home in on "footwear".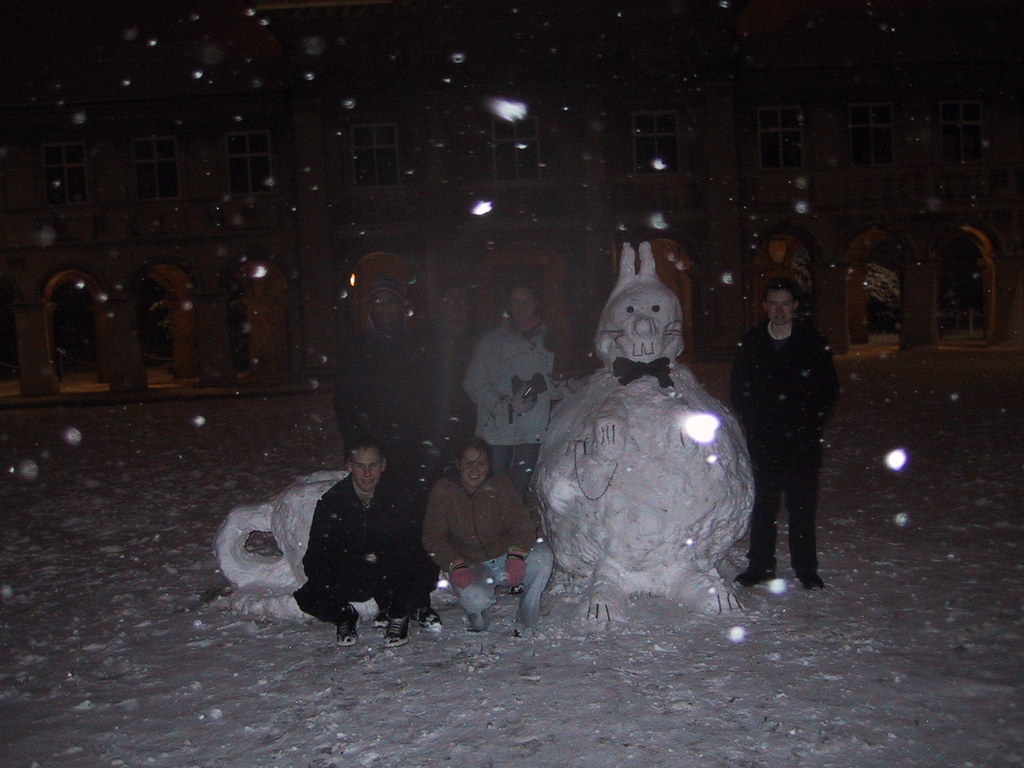
Homed in at bbox=(382, 615, 408, 650).
